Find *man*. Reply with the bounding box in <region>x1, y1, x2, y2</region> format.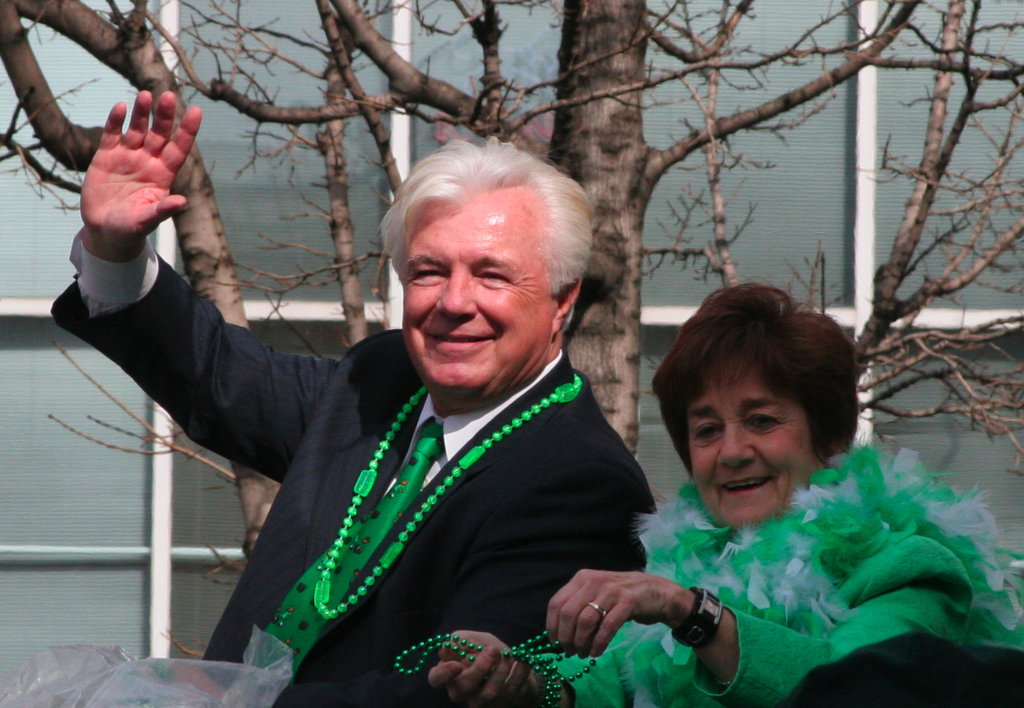
<region>42, 84, 649, 707</region>.
